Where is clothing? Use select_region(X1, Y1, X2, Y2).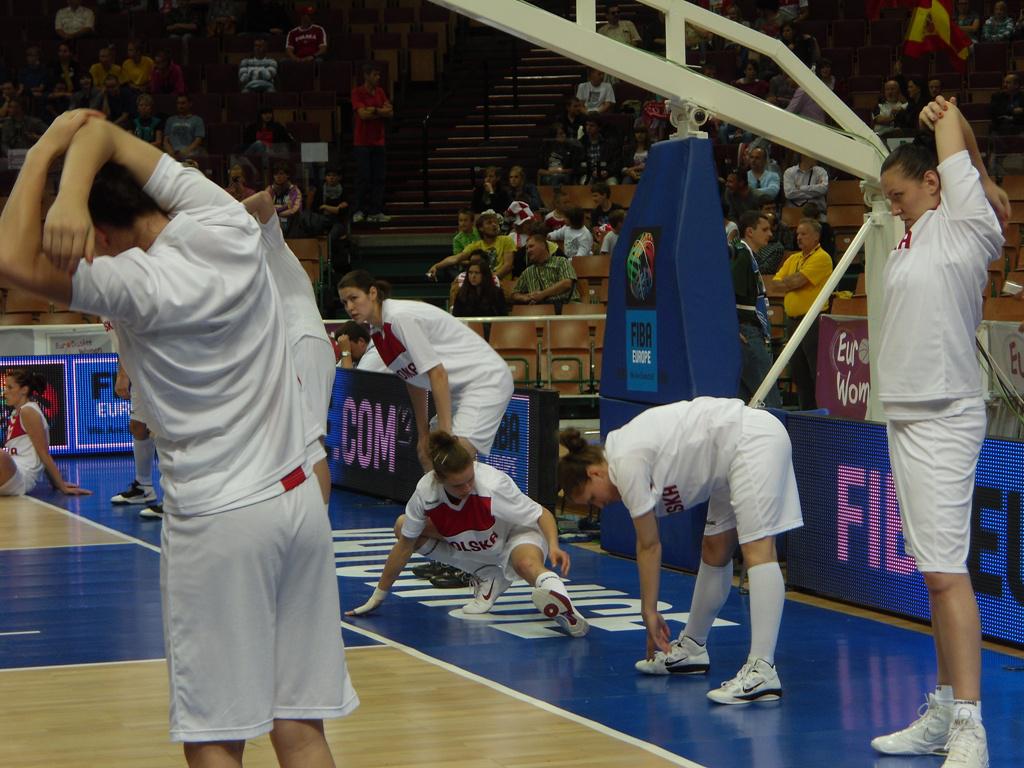
select_region(400, 461, 551, 583).
